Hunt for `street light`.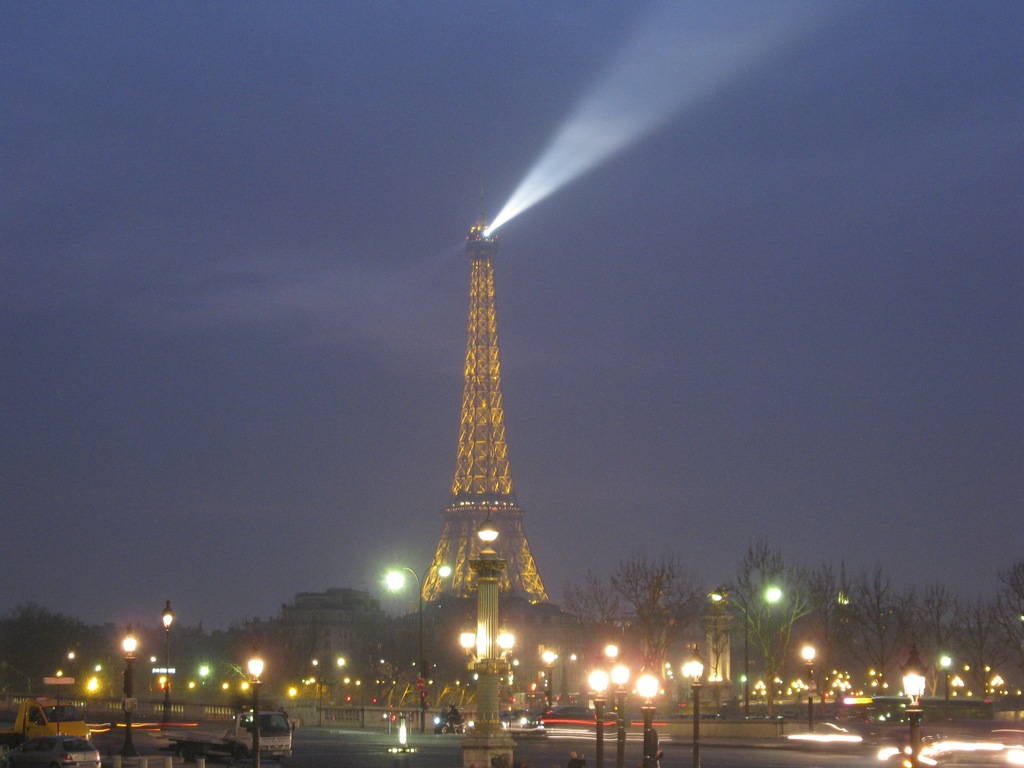
Hunted down at detection(678, 646, 706, 767).
